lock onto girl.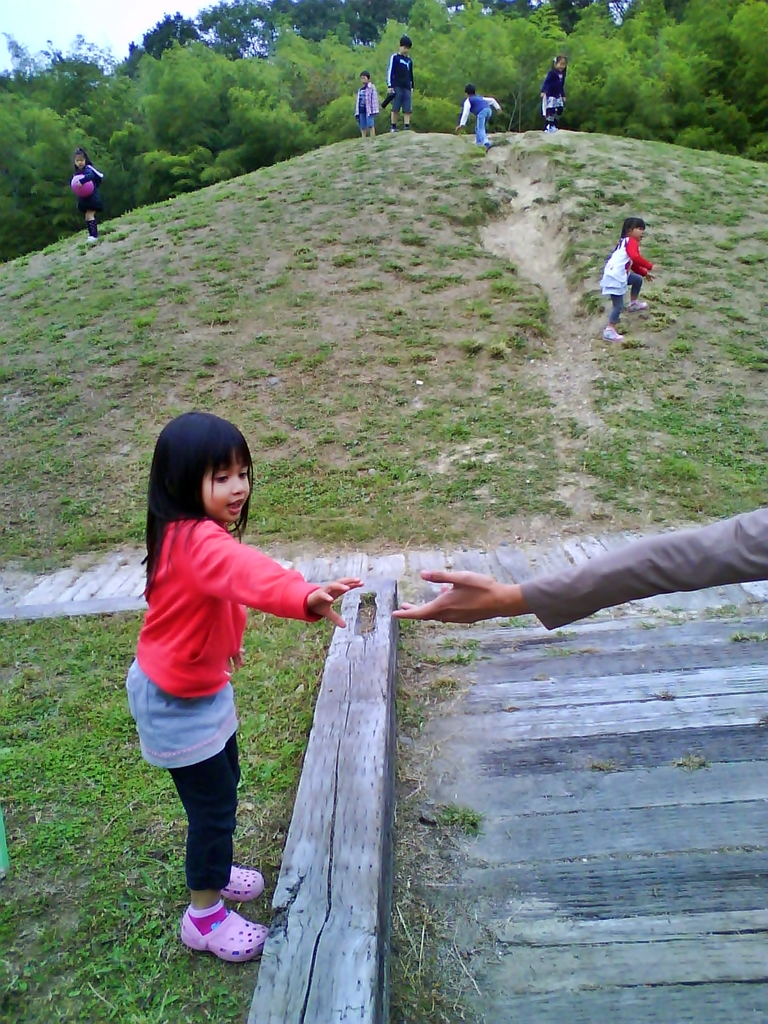
Locked: 72,147,102,239.
